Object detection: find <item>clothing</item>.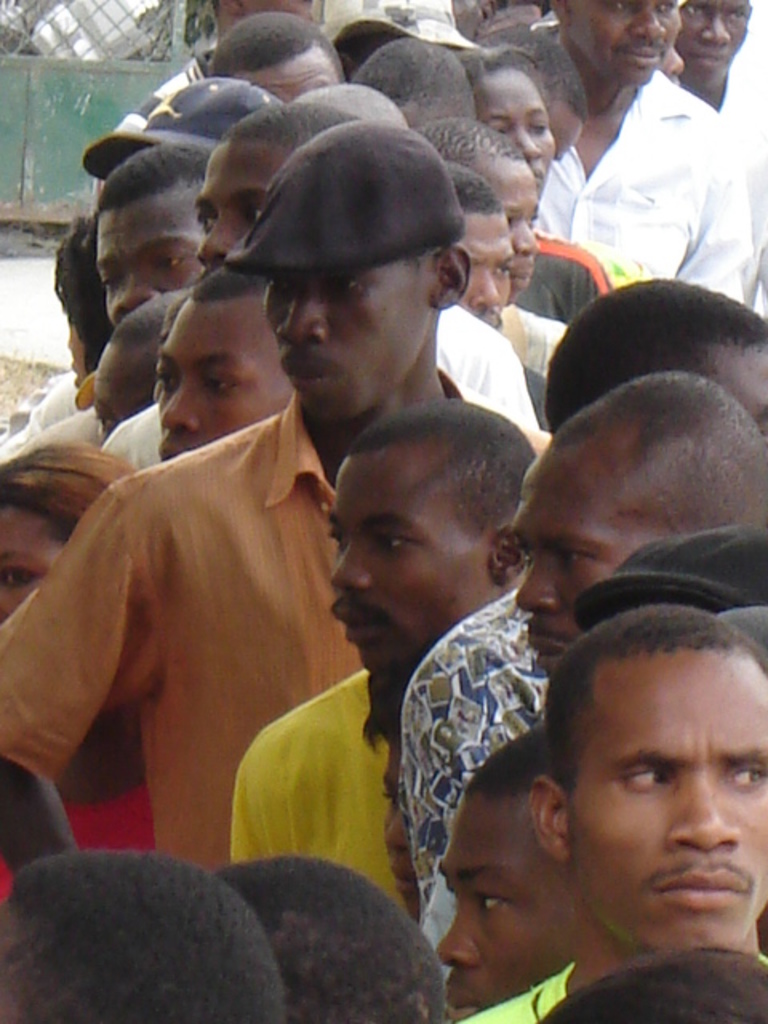
<bbox>232, 674, 405, 931</bbox>.
